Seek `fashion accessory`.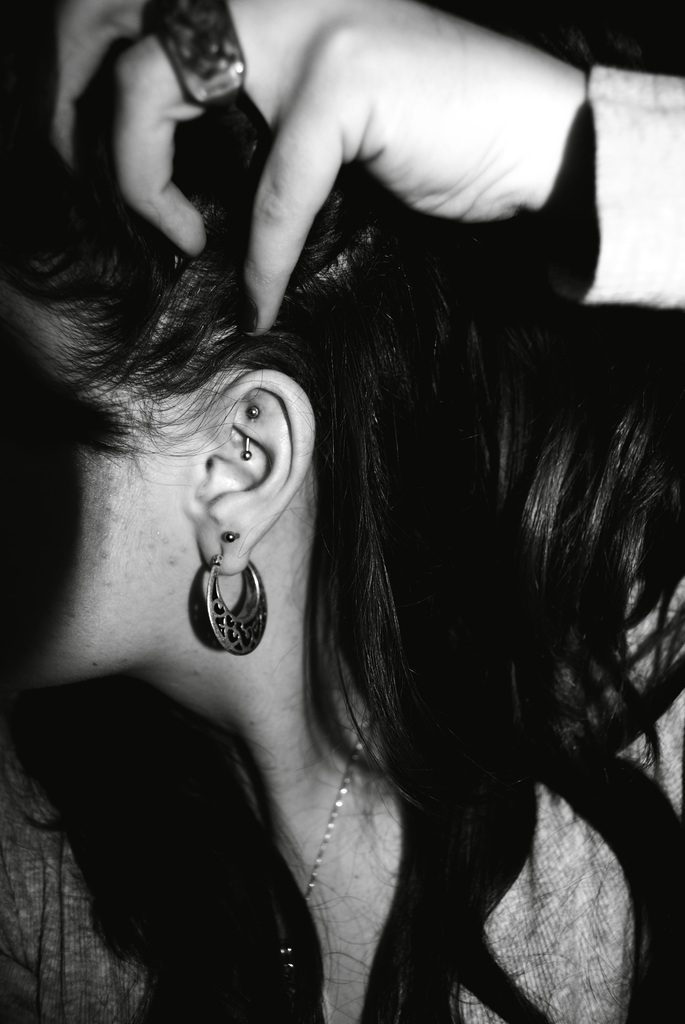
241, 404, 257, 460.
